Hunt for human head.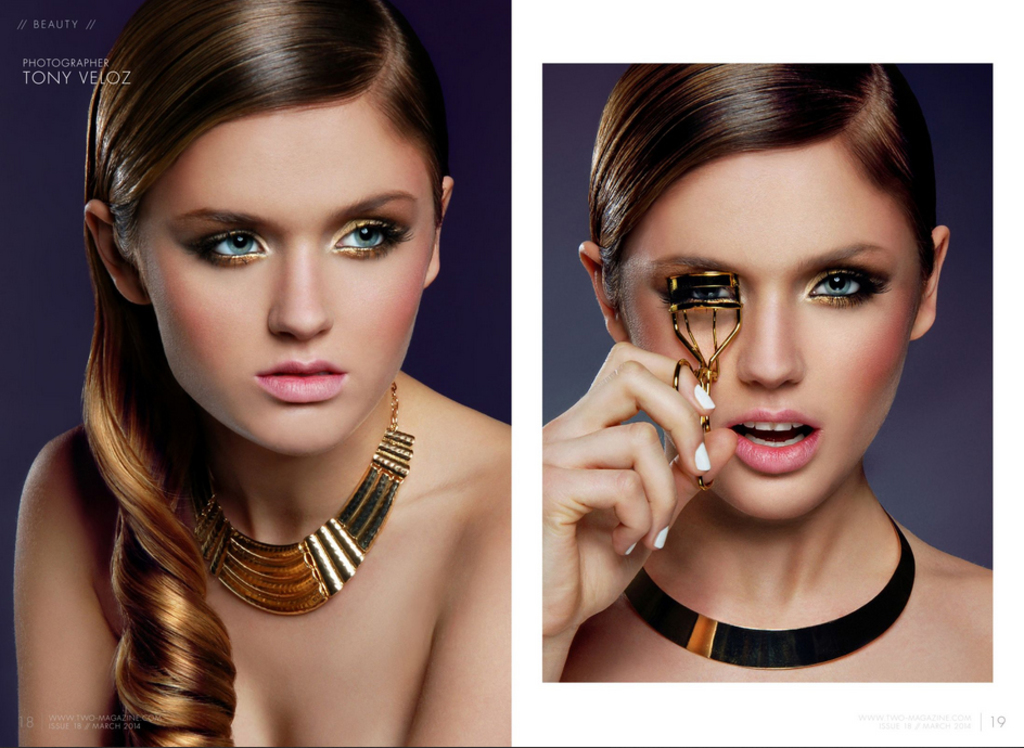
Hunted down at pyautogui.locateOnScreen(577, 64, 952, 523).
